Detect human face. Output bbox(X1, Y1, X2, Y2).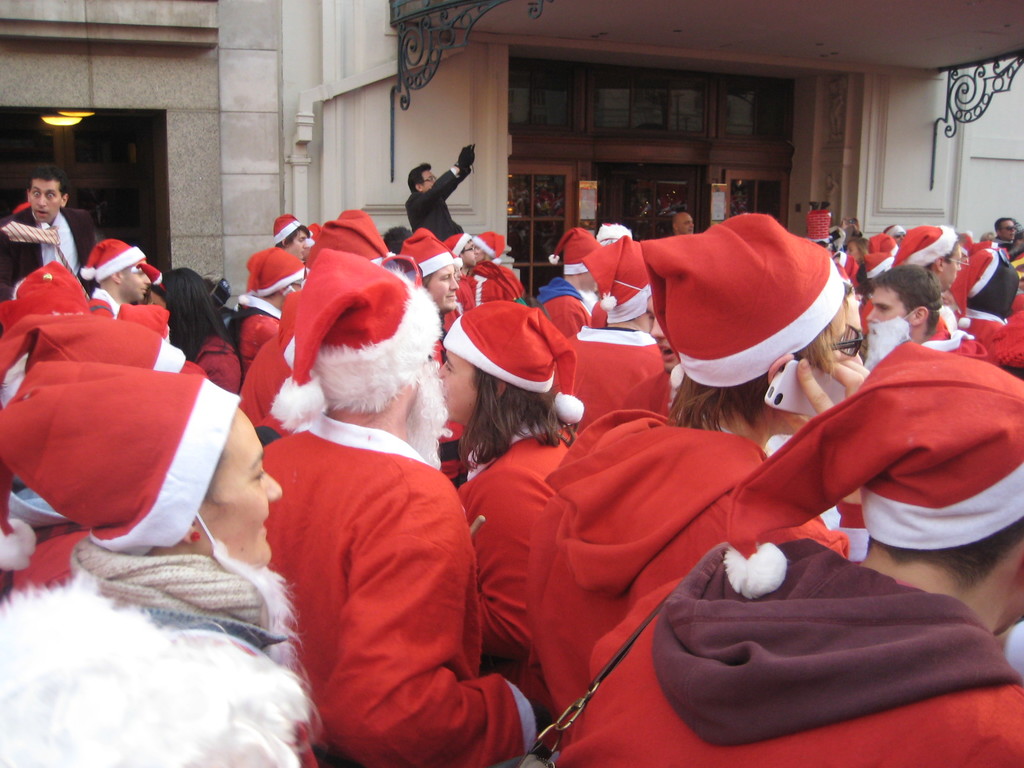
bbox(998, 220, 1017, 241).
